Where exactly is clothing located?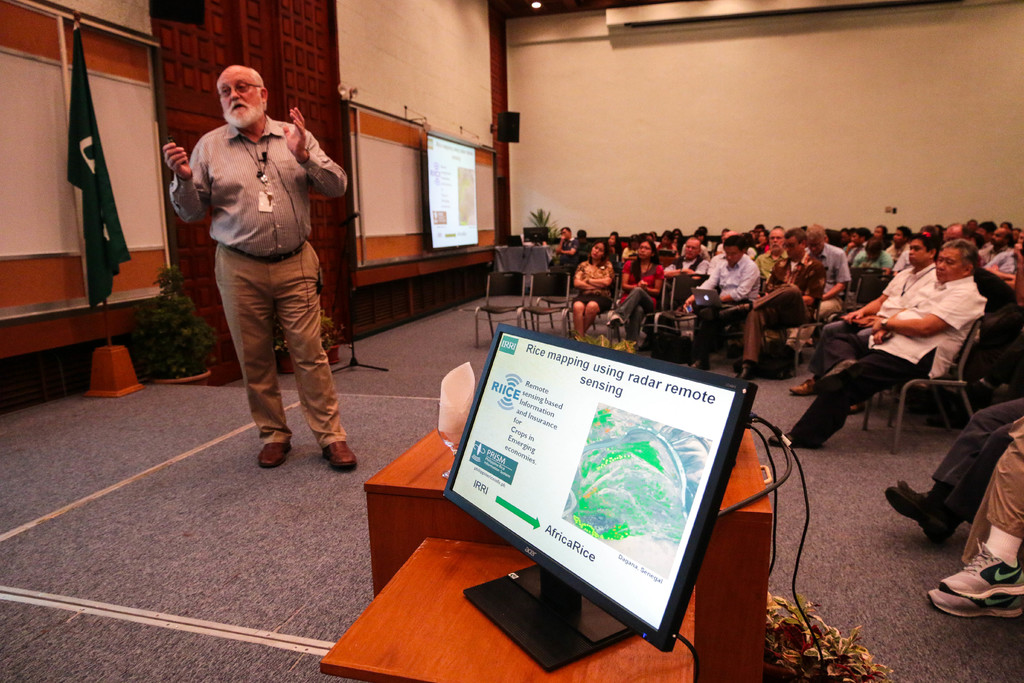
Its bounding box is 810 294 836 315.
